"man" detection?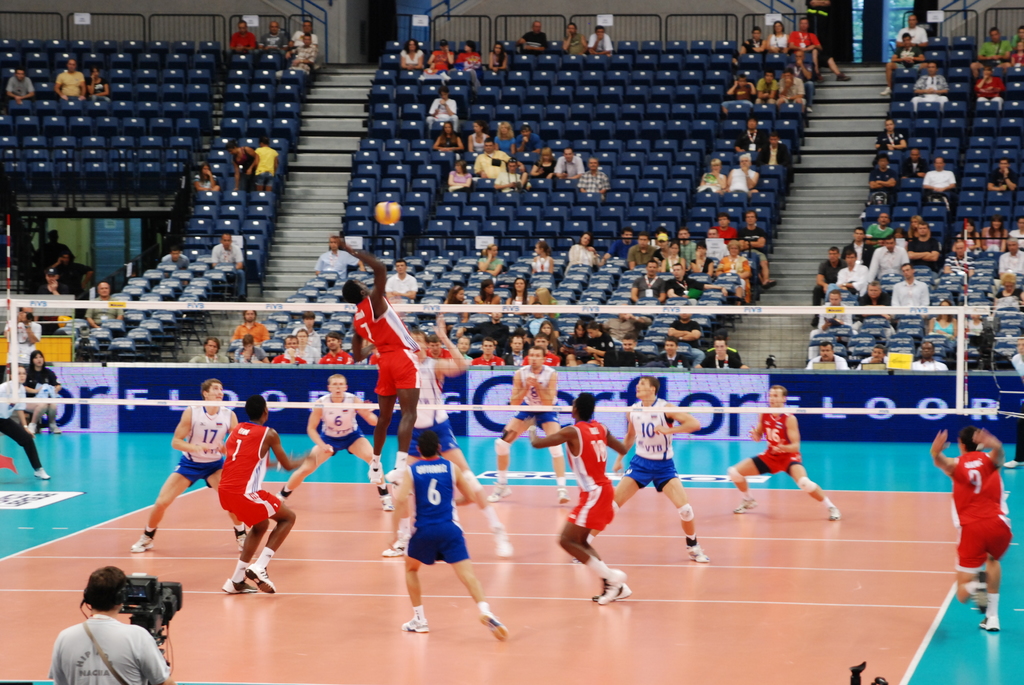
l=933, t=427, r=1011, b=633
